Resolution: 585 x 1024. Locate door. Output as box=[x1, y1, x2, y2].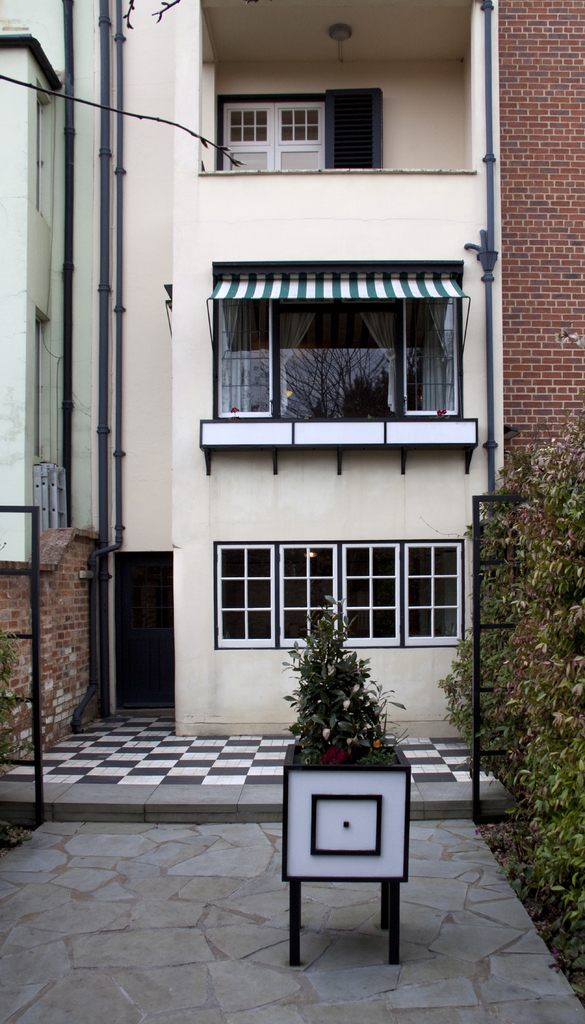
box=[92, 536, 176, 723].
